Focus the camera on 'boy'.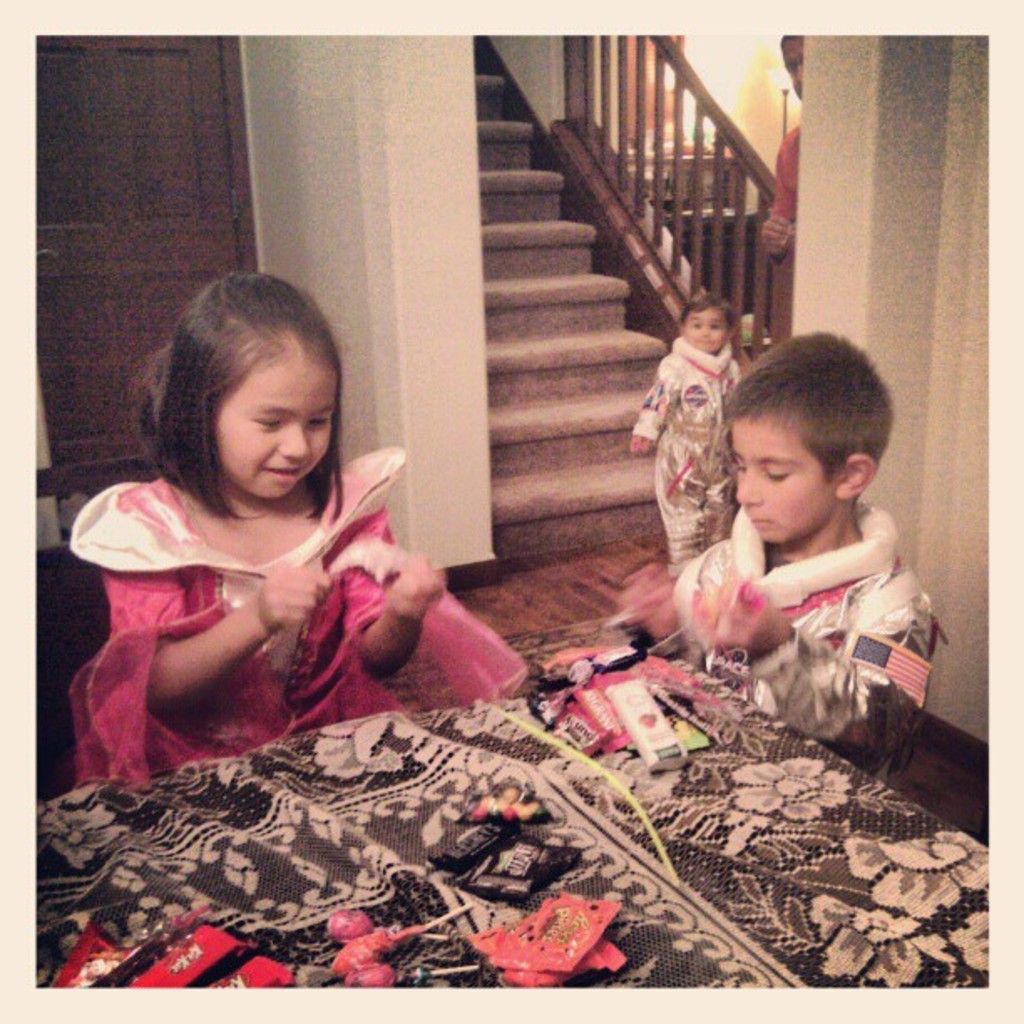
Focus region: l=629, t=300, r=743, b=562.
